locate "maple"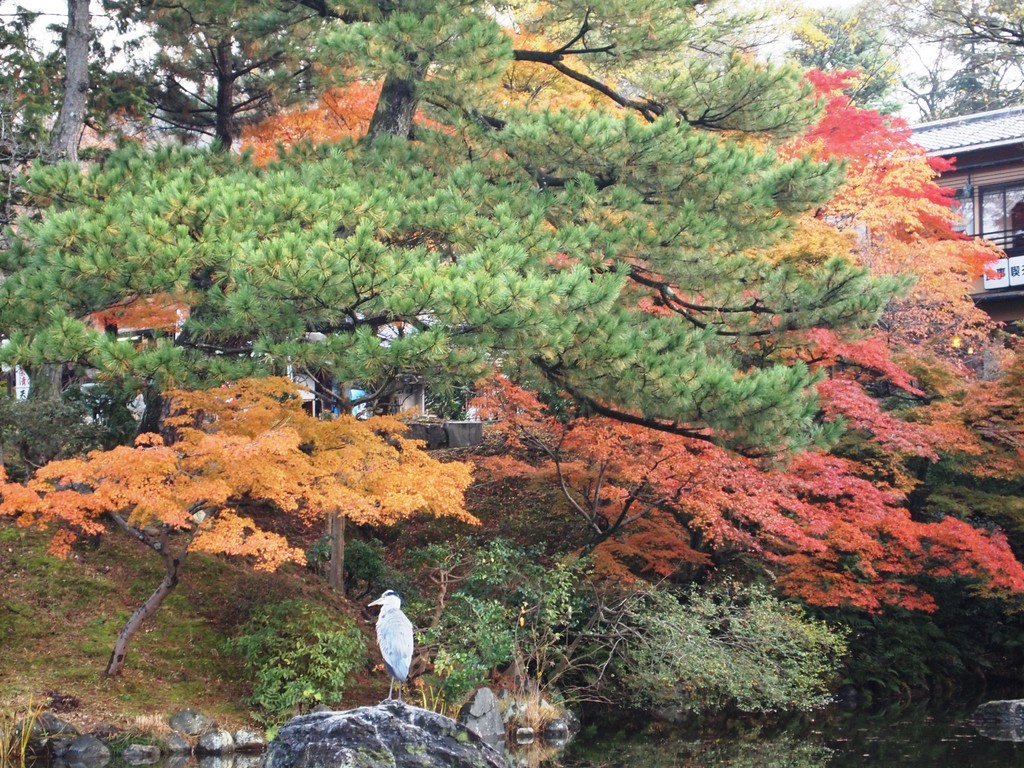
box=[524, 236, 1007, 463]
